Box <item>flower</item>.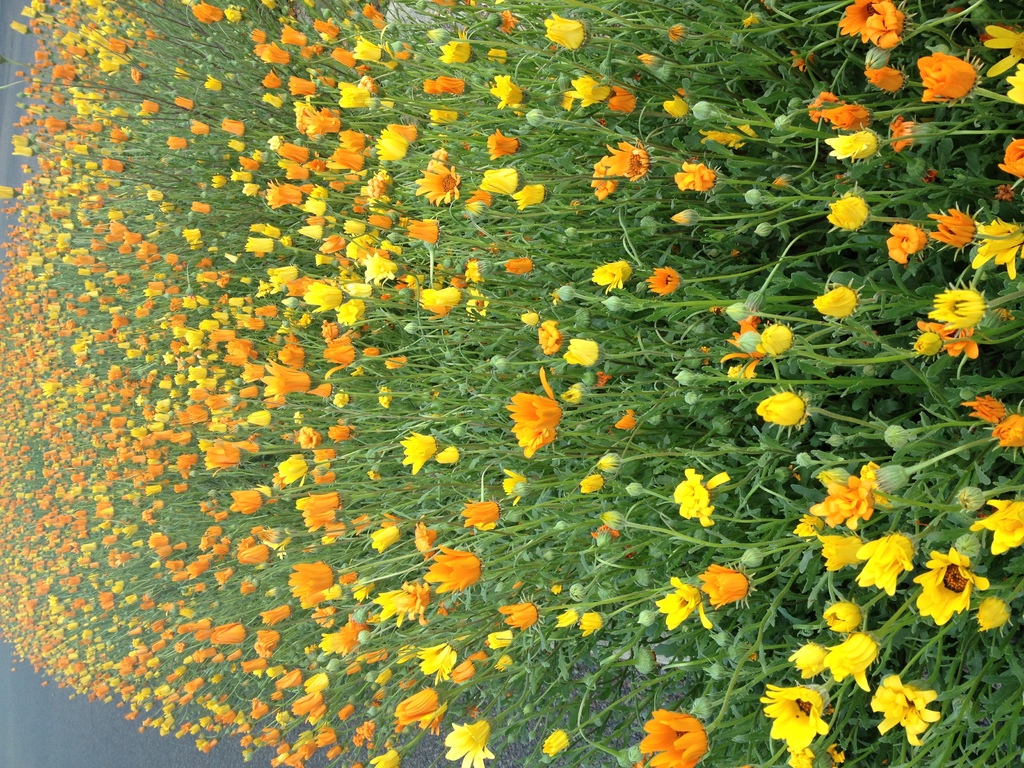
<bbox>673, 463, 714, 527</bbox>.
